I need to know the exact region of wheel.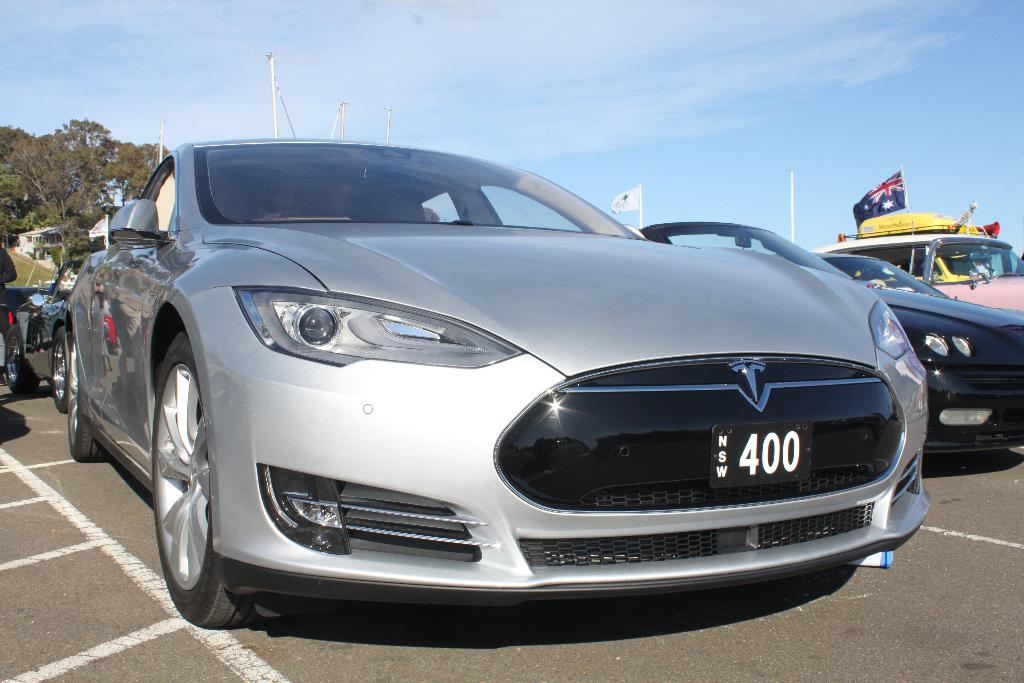
Region: left=143, top=318, right=237, bottom=645.
